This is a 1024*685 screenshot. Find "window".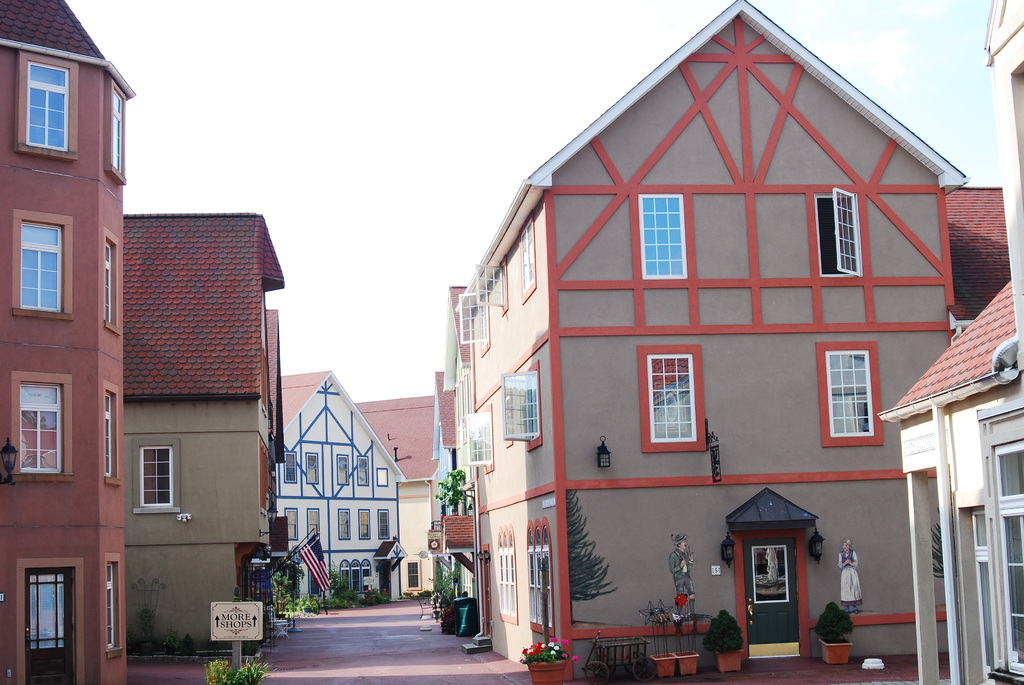
Bounding box: <bbox>464, 413, 489, 471</bbox>.
